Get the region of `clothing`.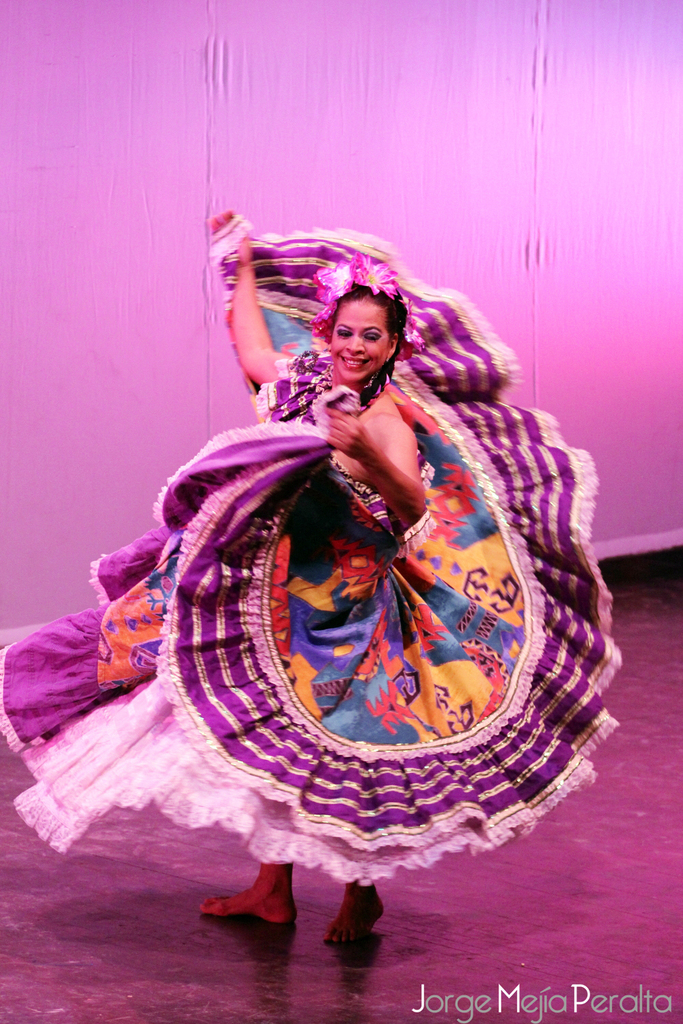
[left=0, top=226, right=622, bottom=887].
